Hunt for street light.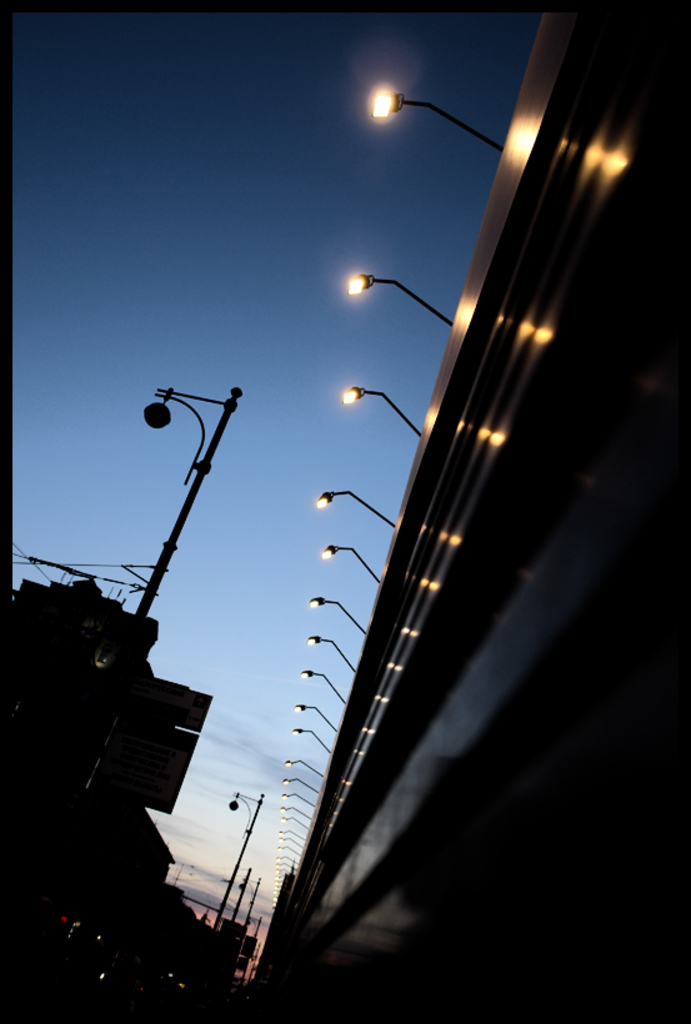
Hunted down at left=341, top=59, right=519, bottom=176.
